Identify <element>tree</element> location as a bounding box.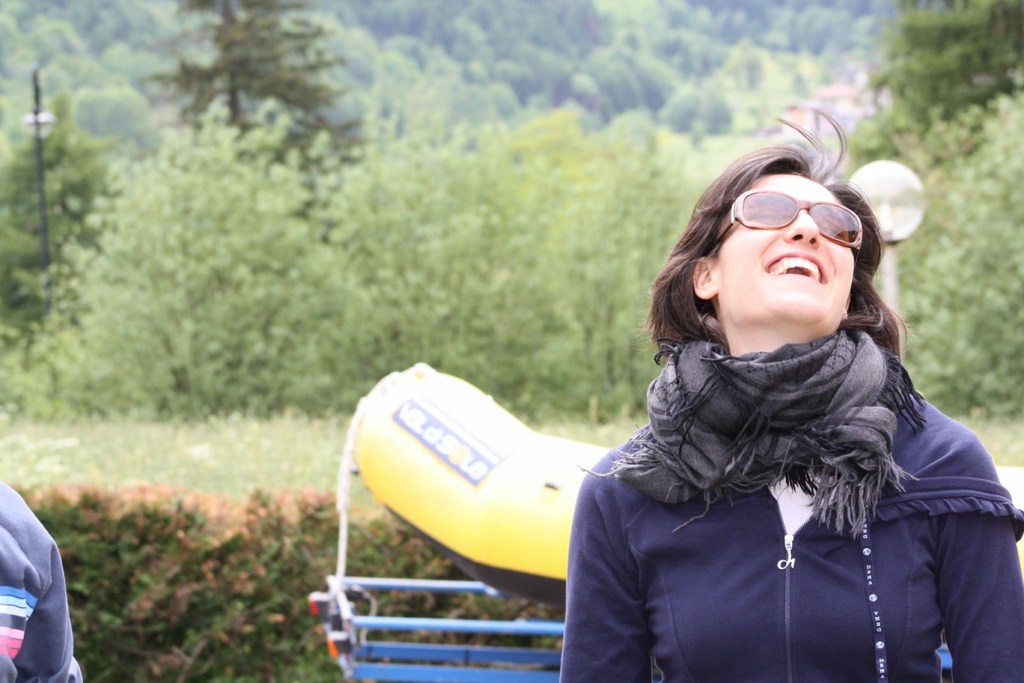
box(3, 111, 401, 437).
